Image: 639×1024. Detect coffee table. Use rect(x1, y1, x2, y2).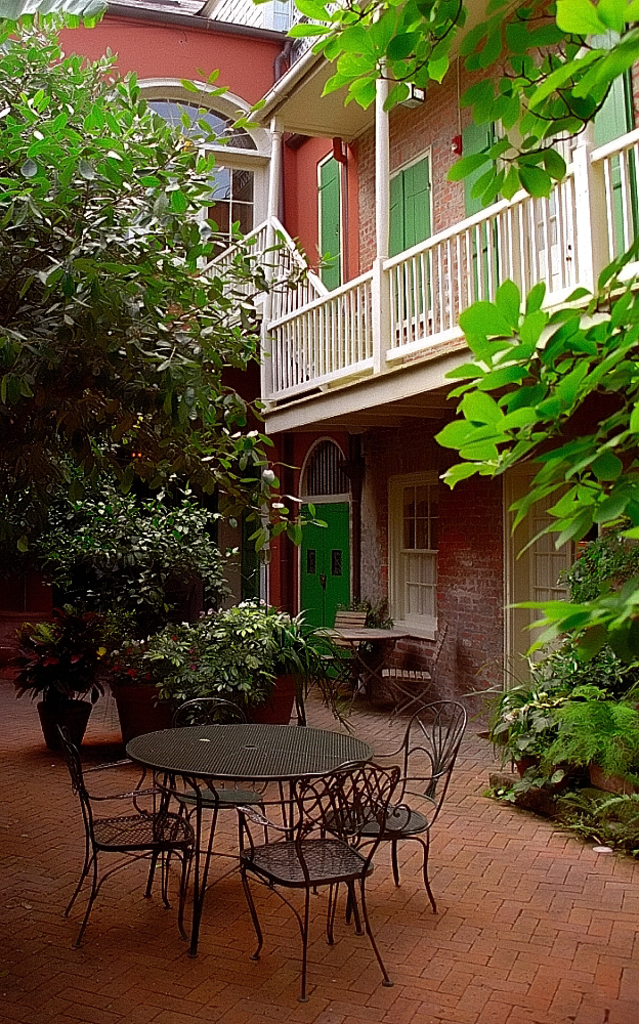
rect(83, 714, 432, 983).
